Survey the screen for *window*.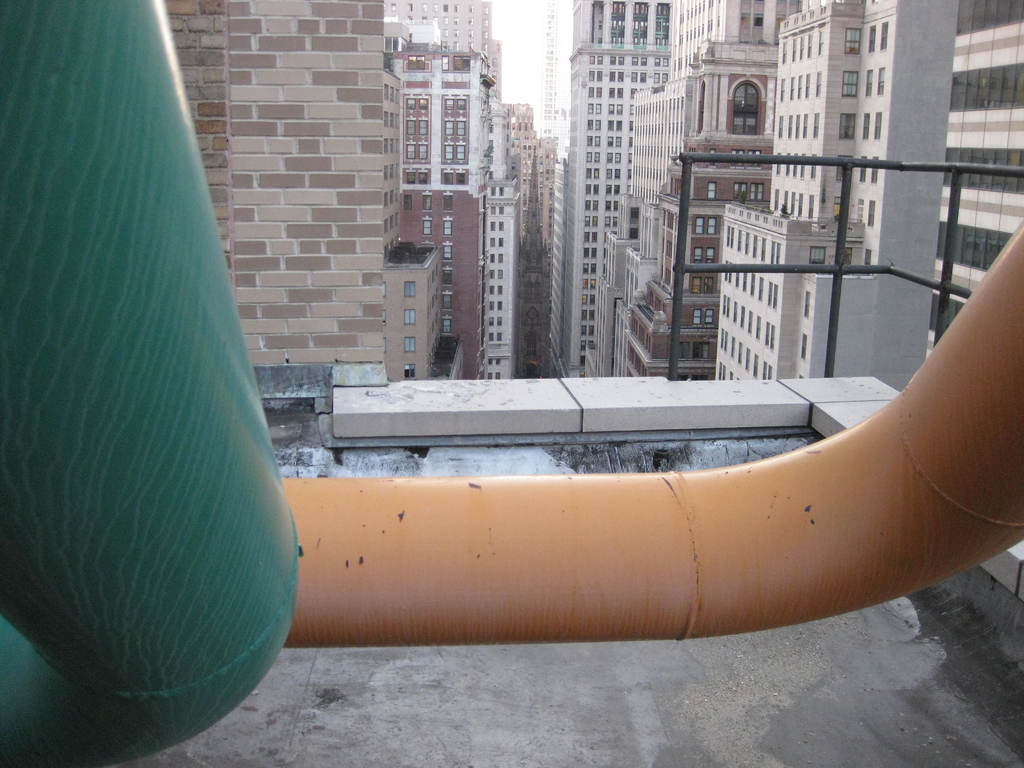
Survey found: (730, 81, 758, 135).
